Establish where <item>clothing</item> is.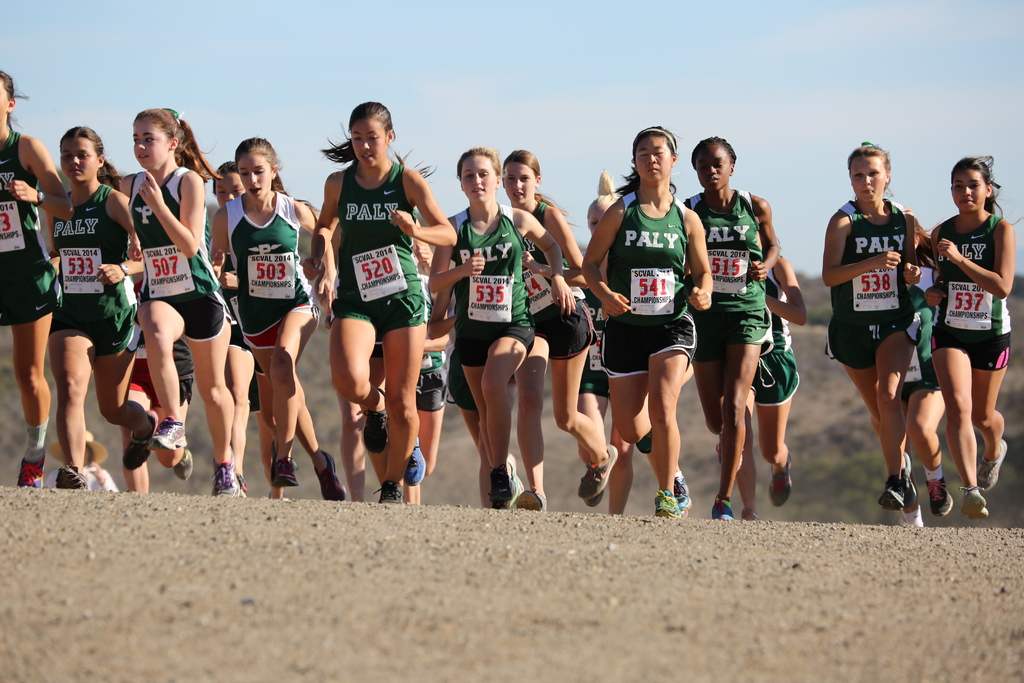
Established at bbox=[332, 160, 427, 339].
